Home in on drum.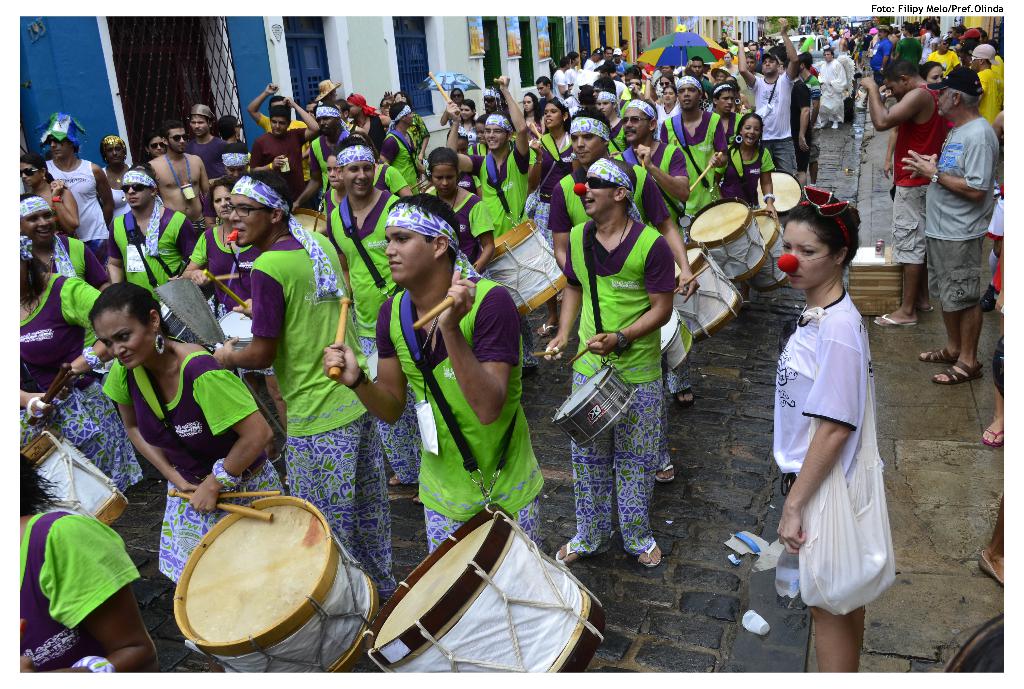
Homed in at pyautogui.locateOnScreen(669, 240, 744, 339).
